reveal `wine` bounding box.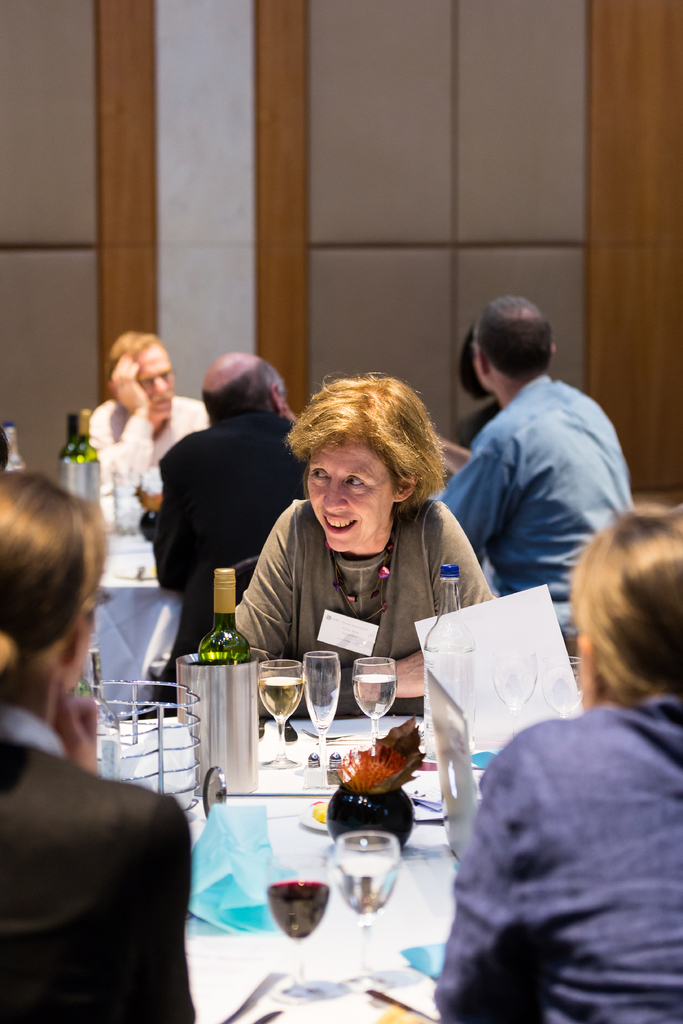
Revealed: locate(258, 676, 303, 722).
